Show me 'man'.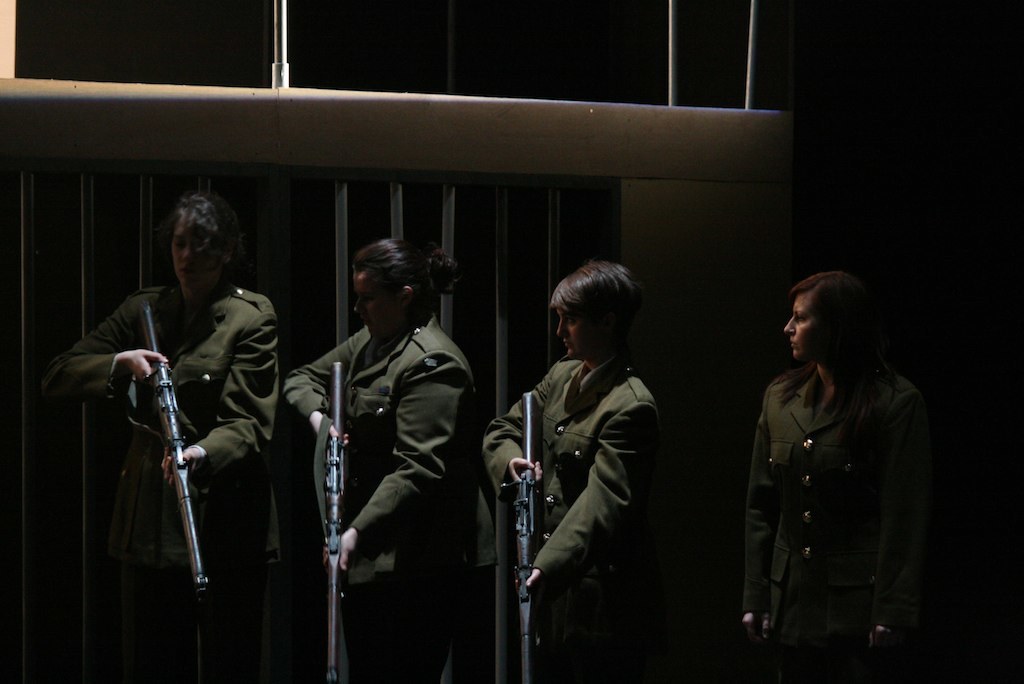
'man' is here: locate(64, 202, 280, 624).
